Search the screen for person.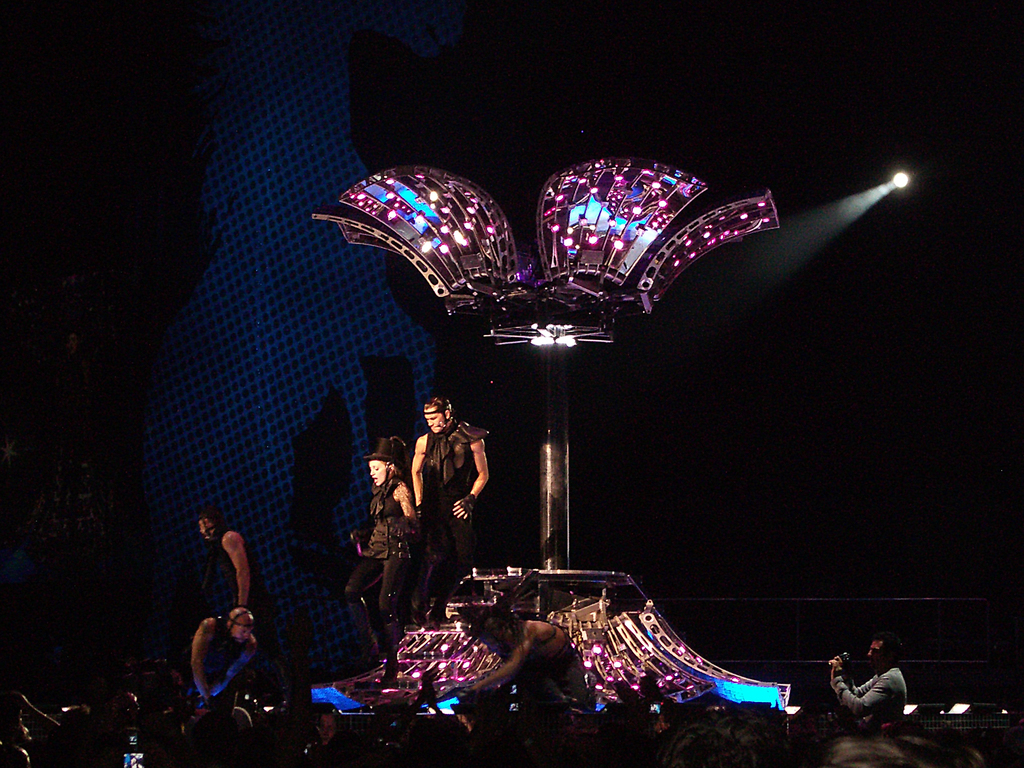
Found at x1=459, y1=592, x2=589, y2=756.
